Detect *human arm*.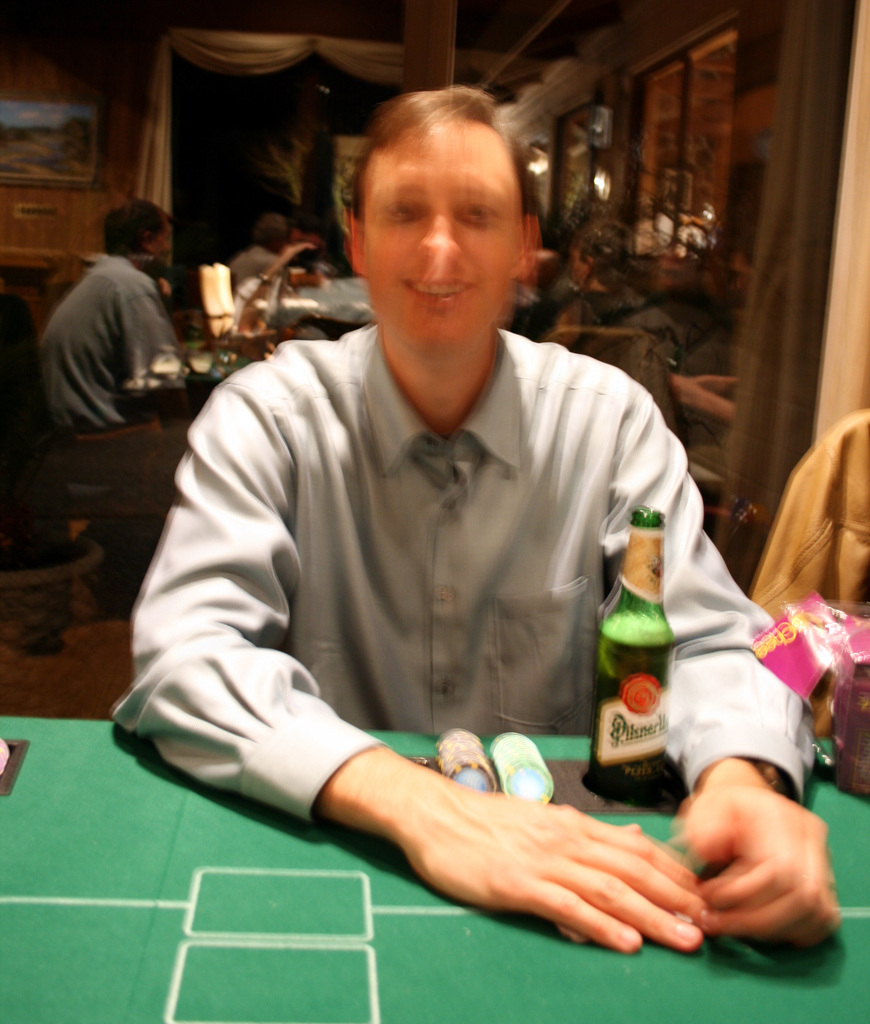
Detected at crop(104, 269, 190, 397).
